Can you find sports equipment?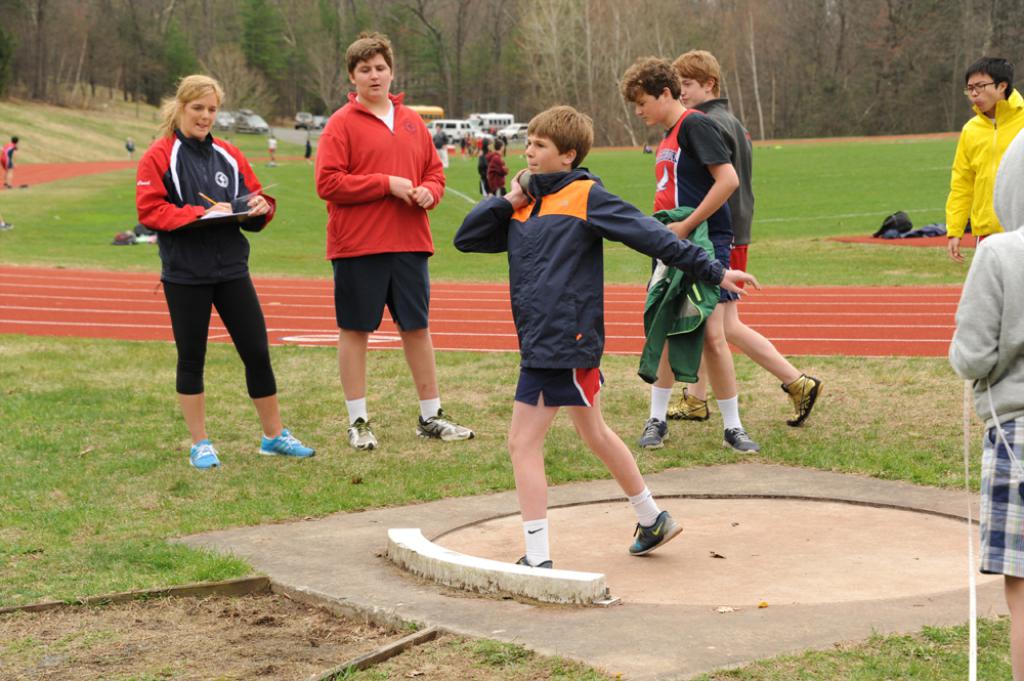
Yes, bounding box: {"x1": 416, "y1": 410, "x2": 476, "y2": 441}.
